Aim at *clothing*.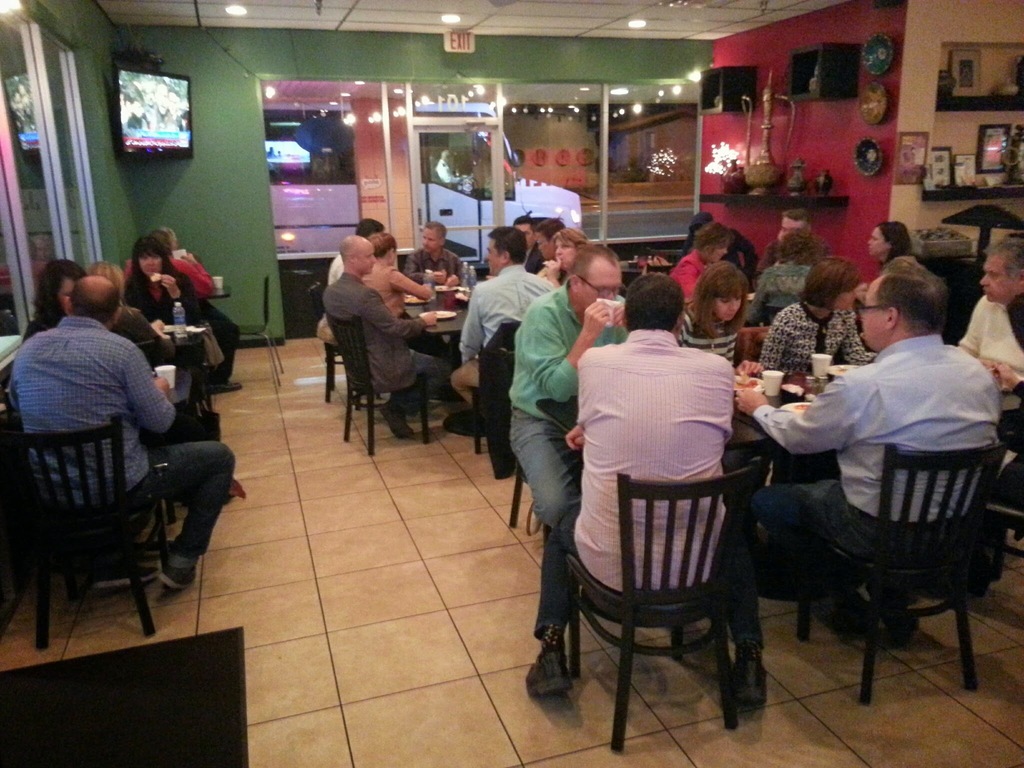
Aimed at (x1=462, y1=265, x2=557, y2=408).
